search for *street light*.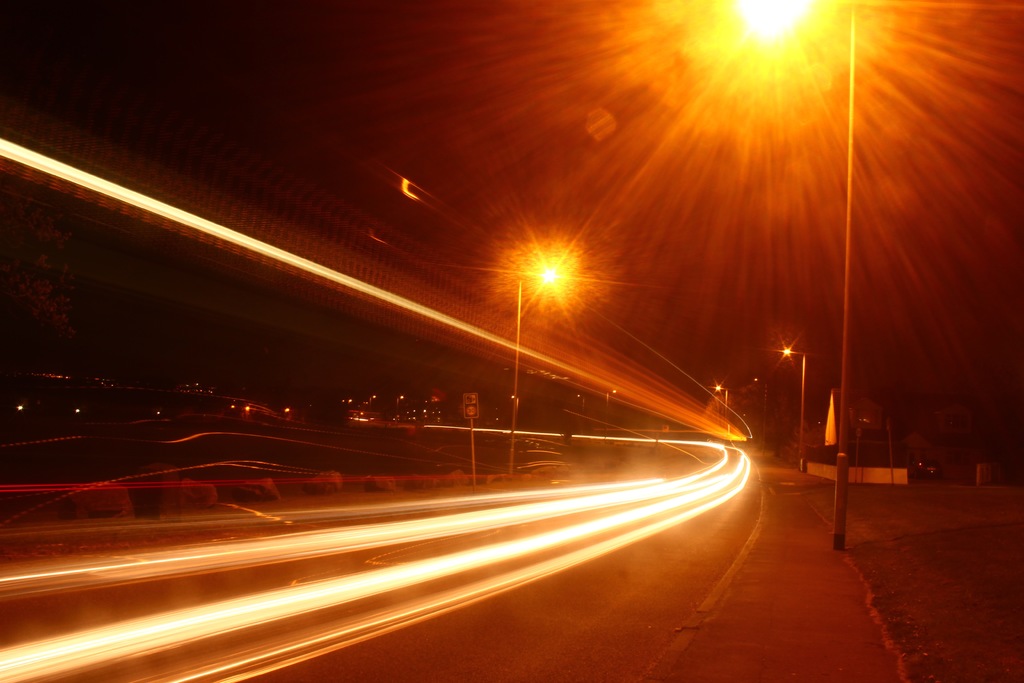
Found at Rect(509, 258, 572, 473).
